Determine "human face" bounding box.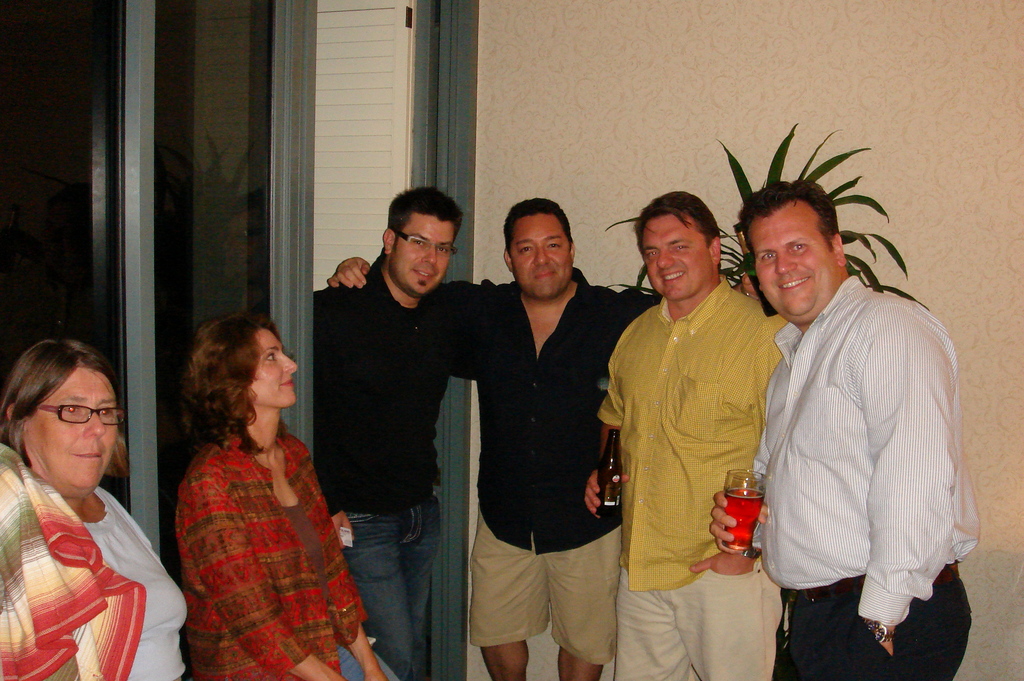
Determined: region(251, 327, 297, 406).
